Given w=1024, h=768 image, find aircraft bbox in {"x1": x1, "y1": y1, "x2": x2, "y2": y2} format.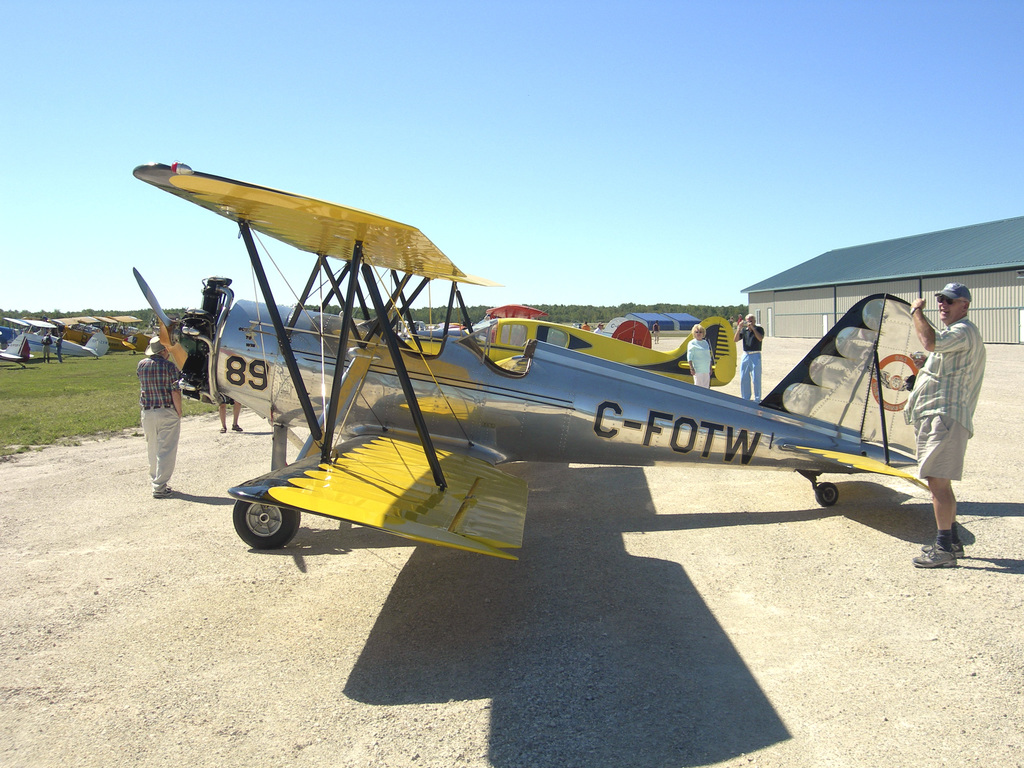
{"x1": 436, "y1": 301, "x2": 657, "y2": 349}.
